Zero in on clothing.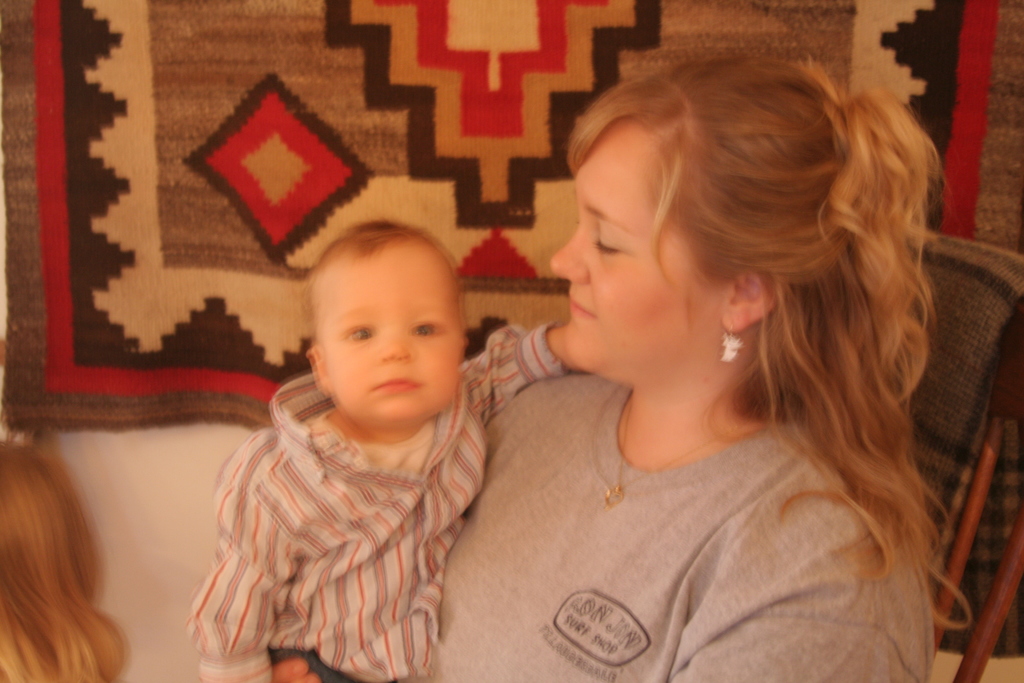
Zeroed in: rect(197, 324, 564, 682).
